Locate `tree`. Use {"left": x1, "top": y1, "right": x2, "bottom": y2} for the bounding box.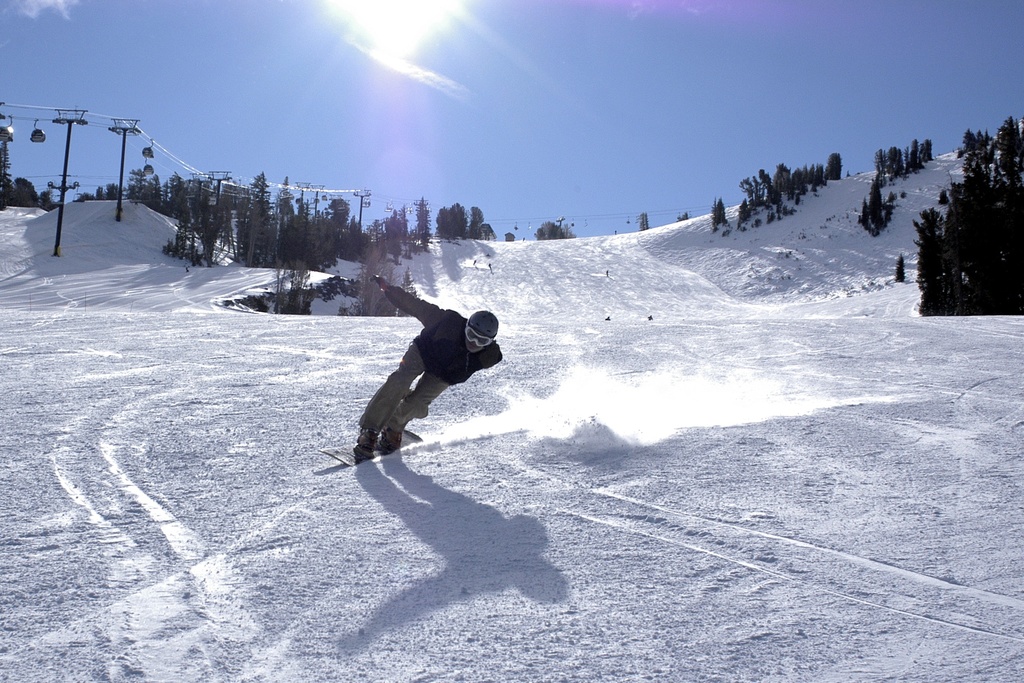
{"left": 888, "top": 248, "right": 908, "bottom": 284}.
